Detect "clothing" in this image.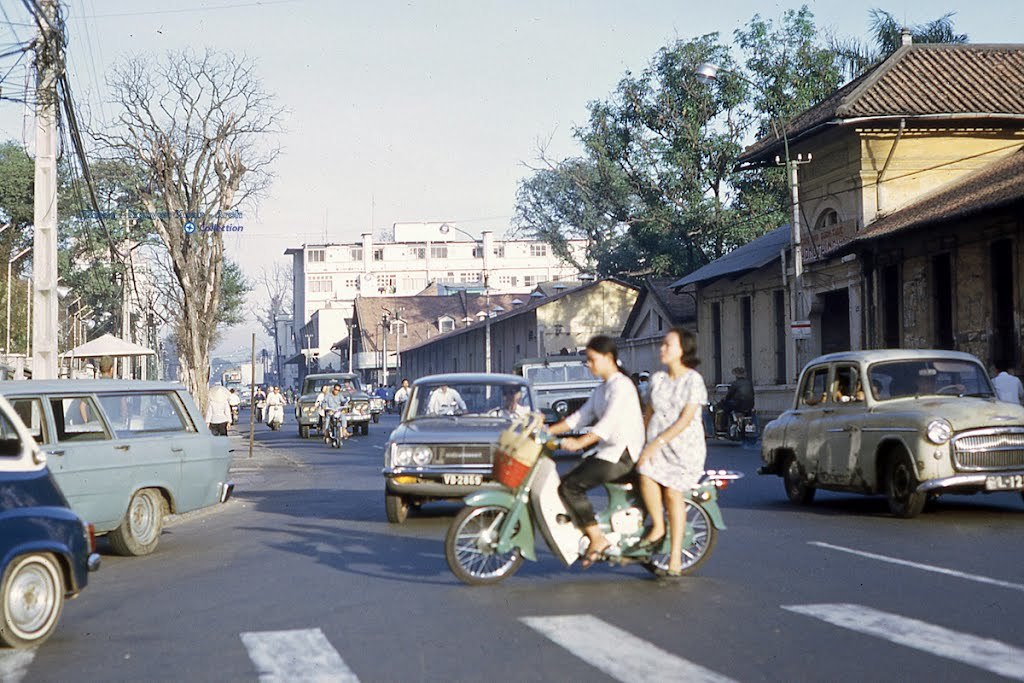
Detection: box=[992, 372, 1023, 405].
